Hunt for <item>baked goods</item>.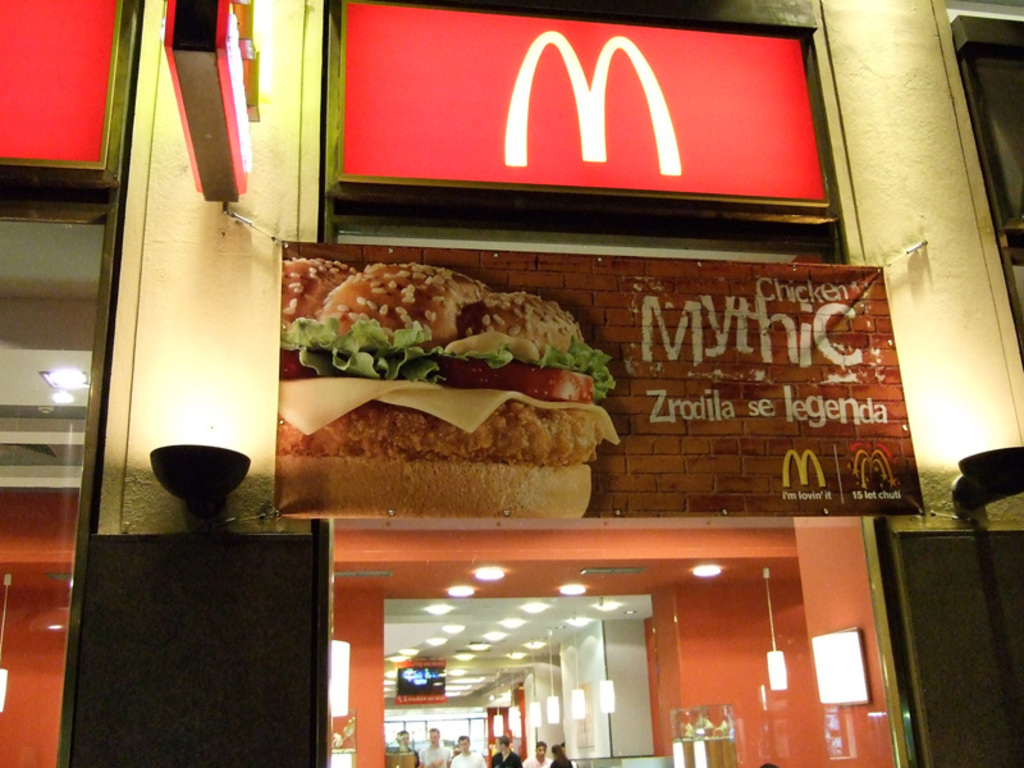
Hunted down at bbox=(282, 268, 636, 527).
